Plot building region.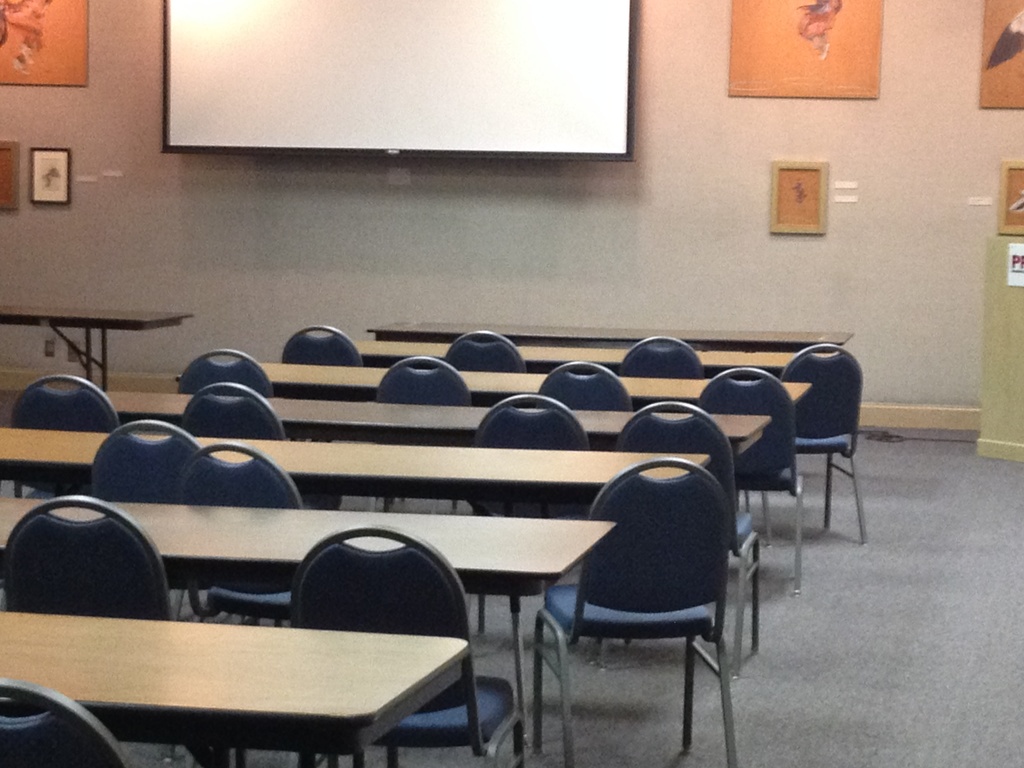
Plotted at bbox=[0, 0, 1023, 767].
